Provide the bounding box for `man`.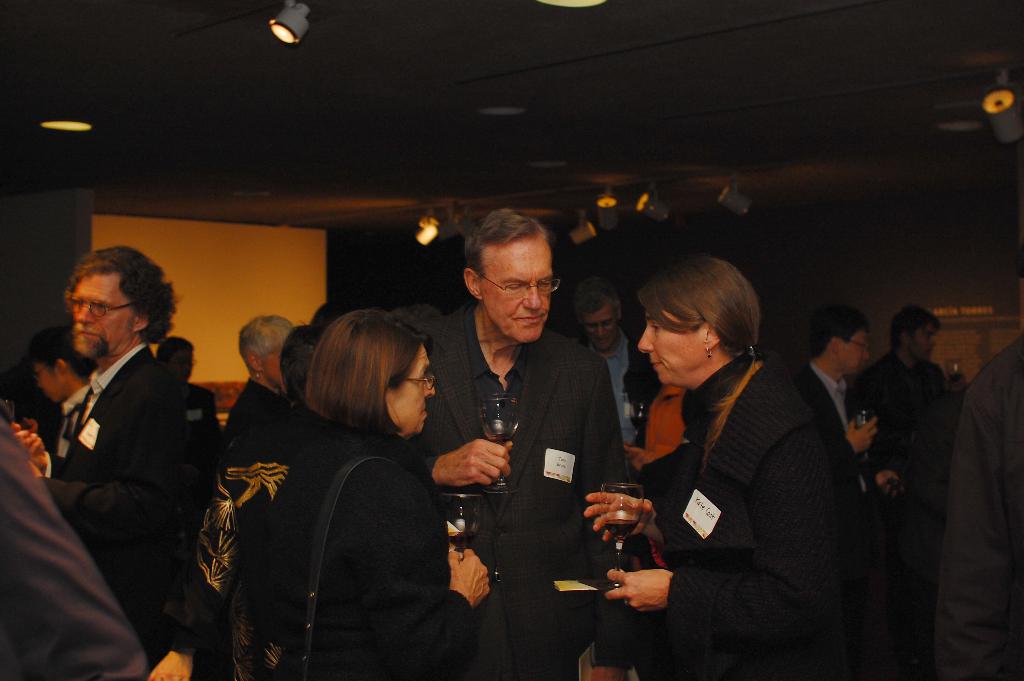
x1=836 y1=303 x2=954 y2=680.
